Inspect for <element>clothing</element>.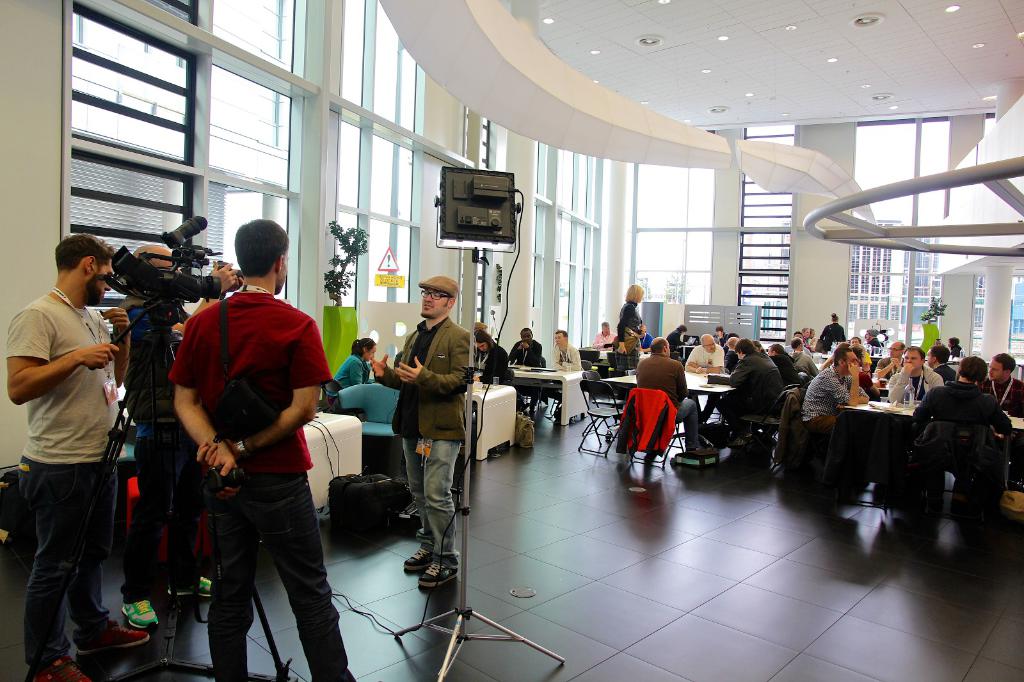
Inspection: pyautogui.locateOnScreen(792, 348, 822, 373).
